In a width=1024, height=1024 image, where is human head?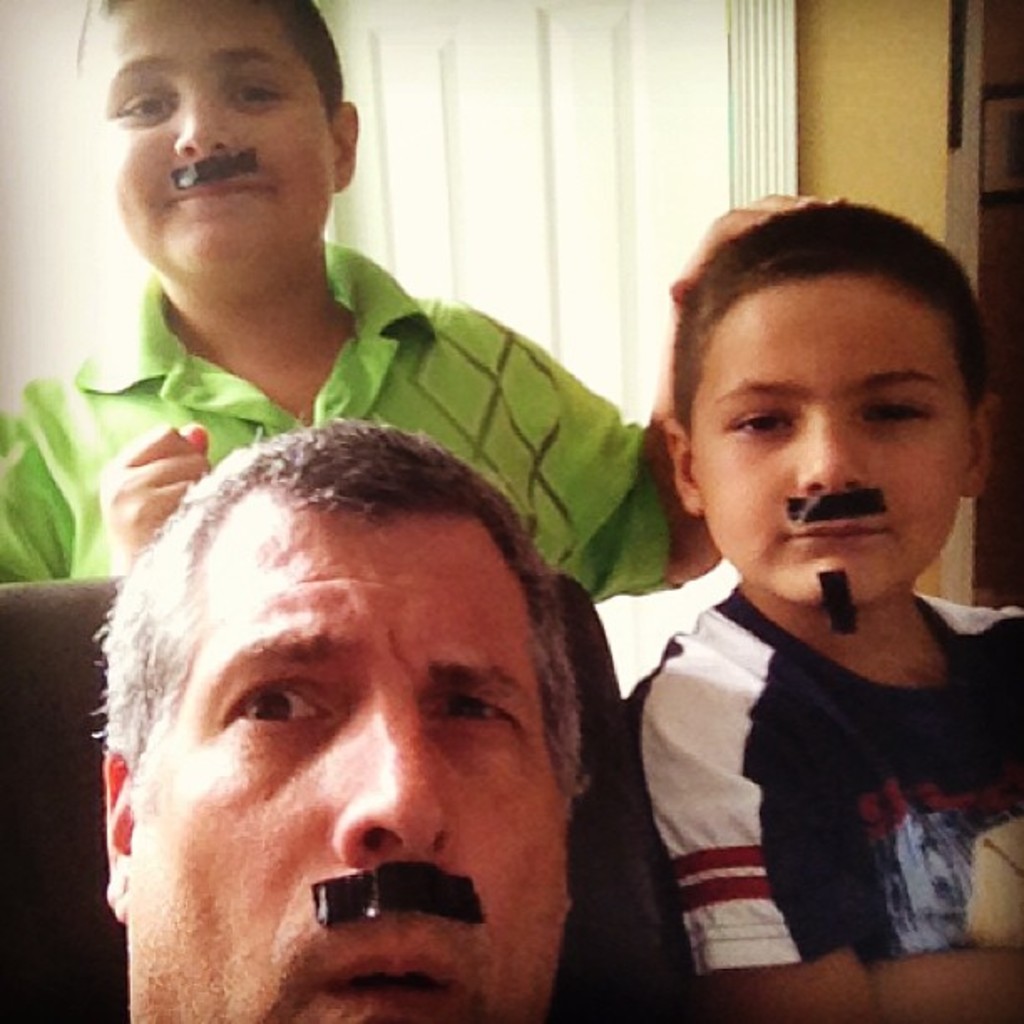
<bbox>87, 402, 596, 1022</bbox>.
